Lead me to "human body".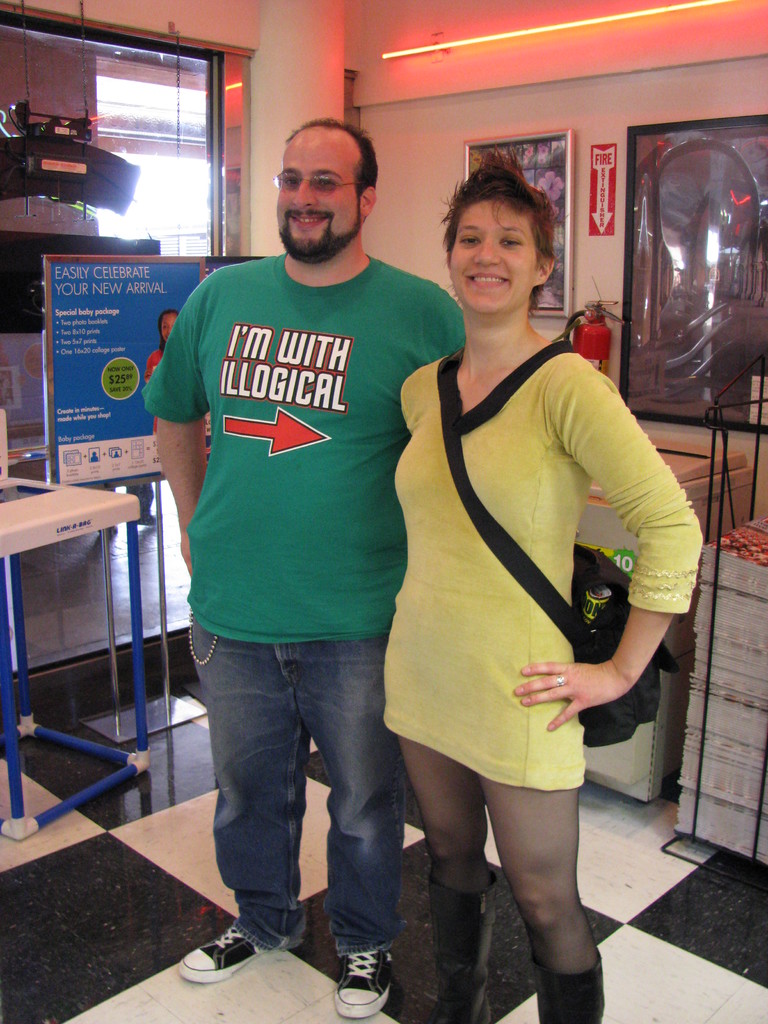
Lead to x1=380, y1=149, x2=704, y2=1022.
